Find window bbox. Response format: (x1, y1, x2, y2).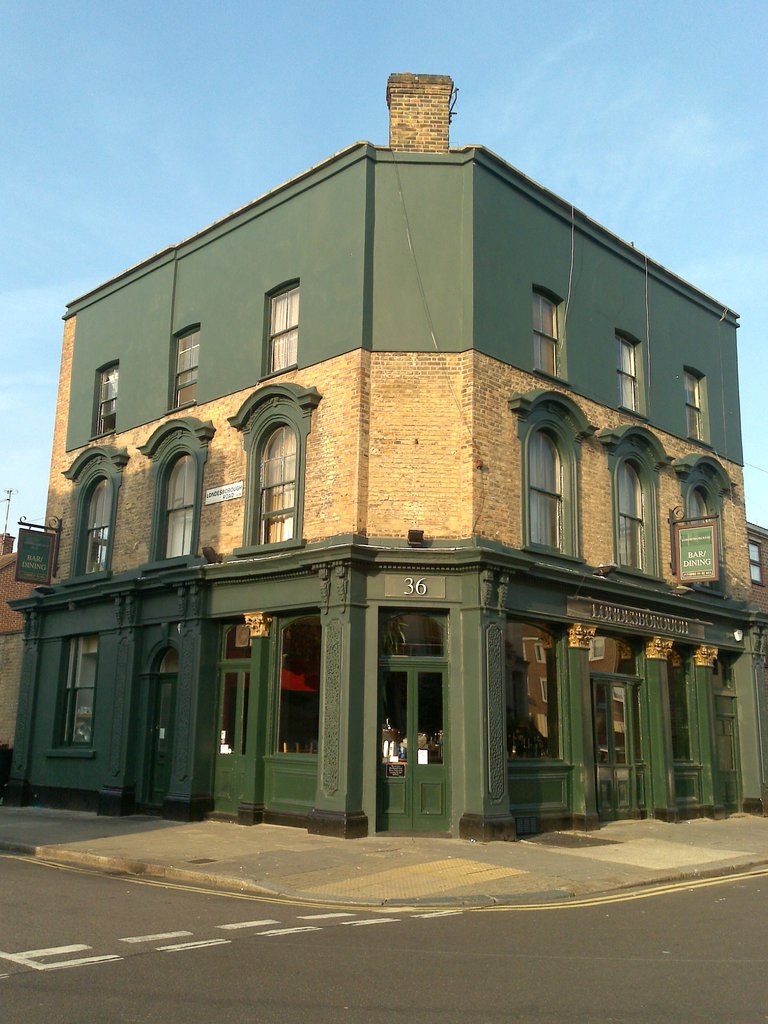
(691, 487, 723, 583).
